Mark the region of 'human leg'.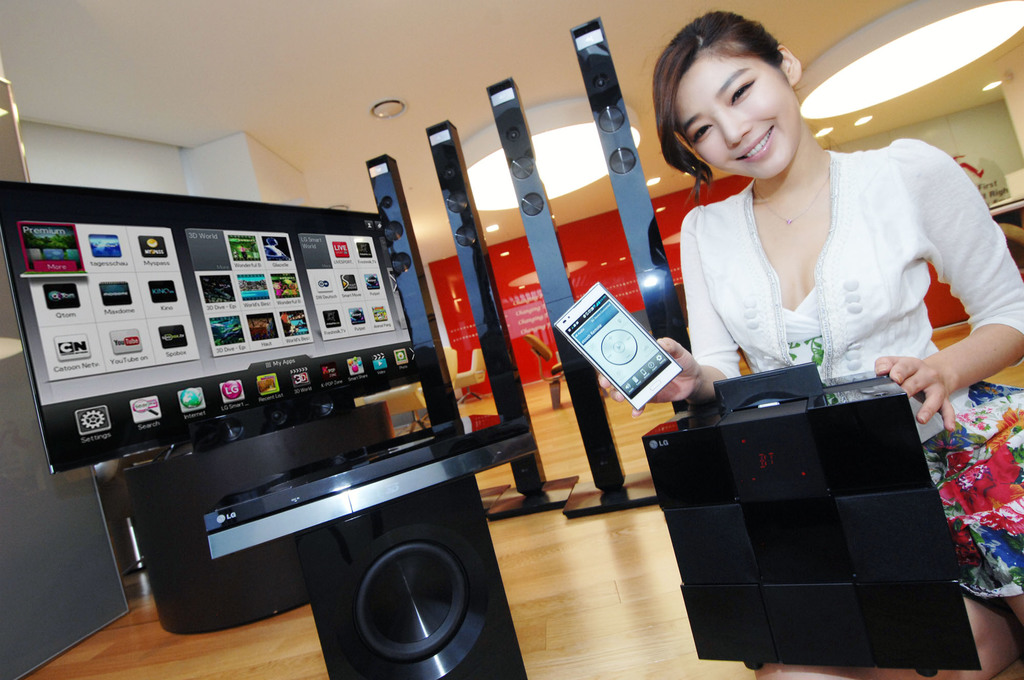
Region: <bbox>752, 659, 887, 679</bbox>.
